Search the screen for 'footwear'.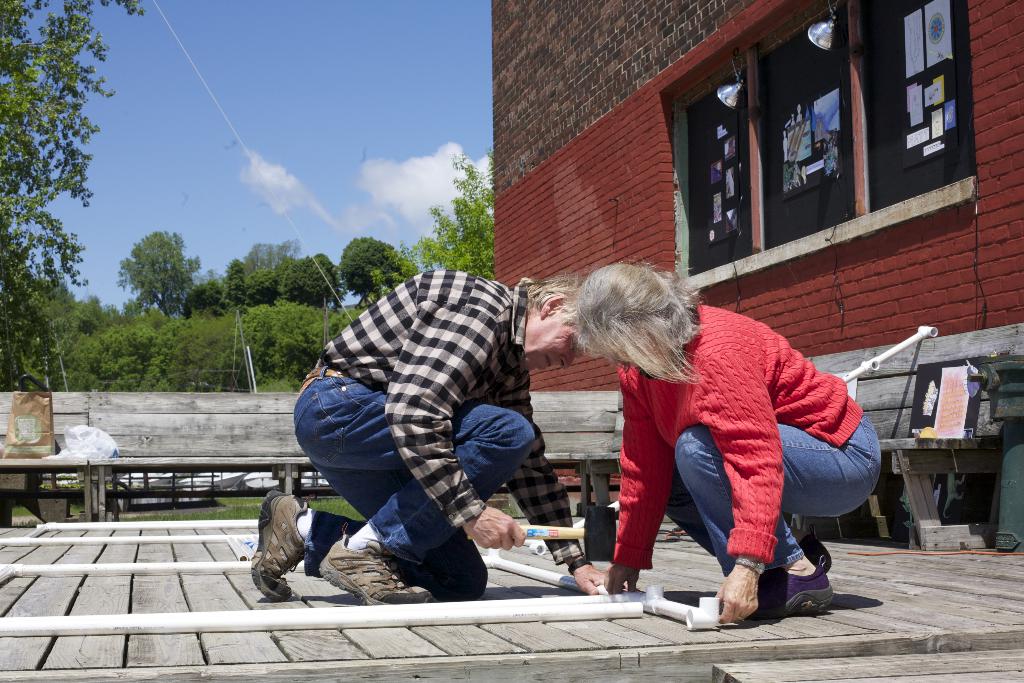
Found at 250/489/310/605.
